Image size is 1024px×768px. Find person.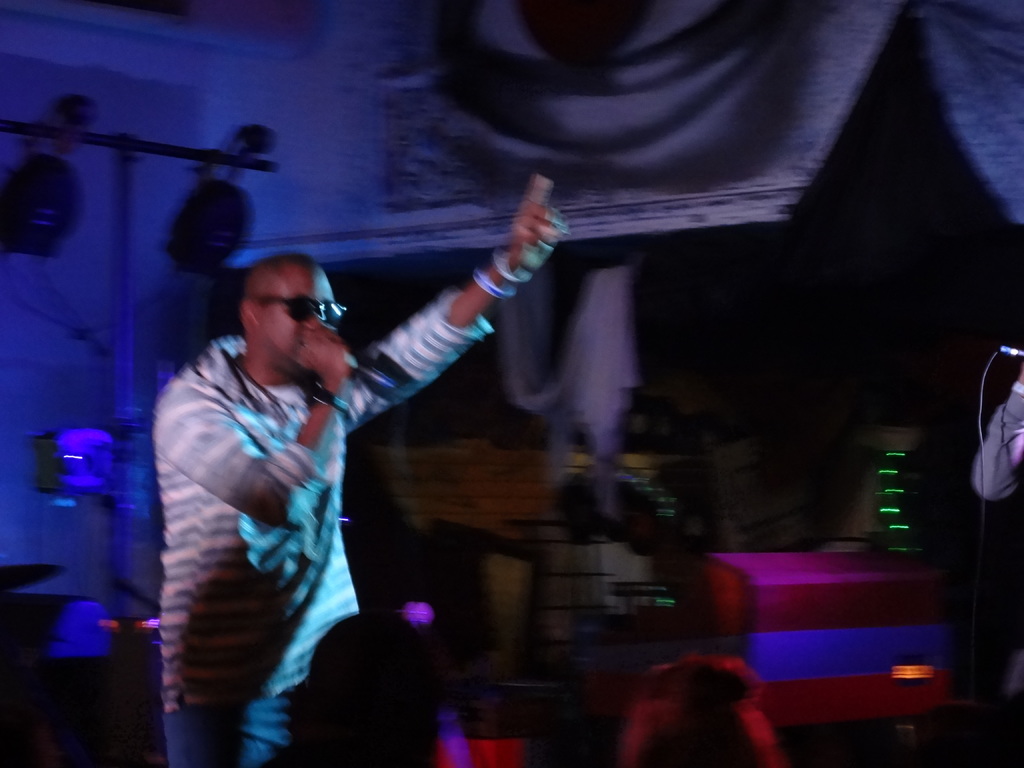
region(136, 168, 563, 754).
